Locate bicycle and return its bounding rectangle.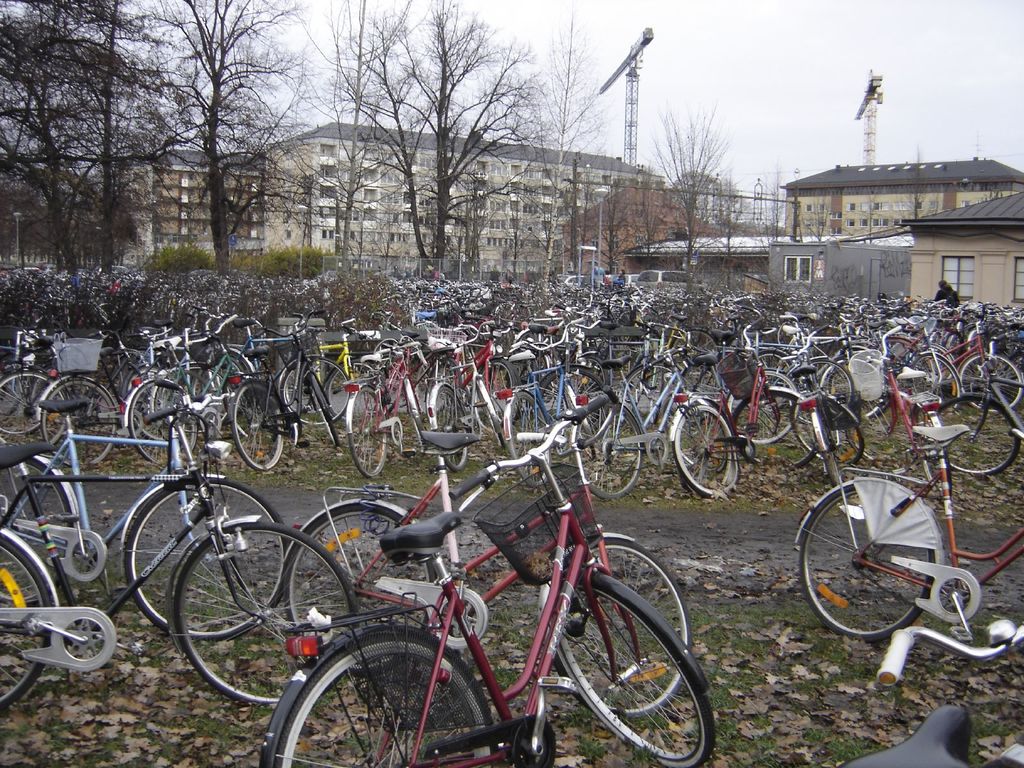
BBox(143, 317, 186, 378).
